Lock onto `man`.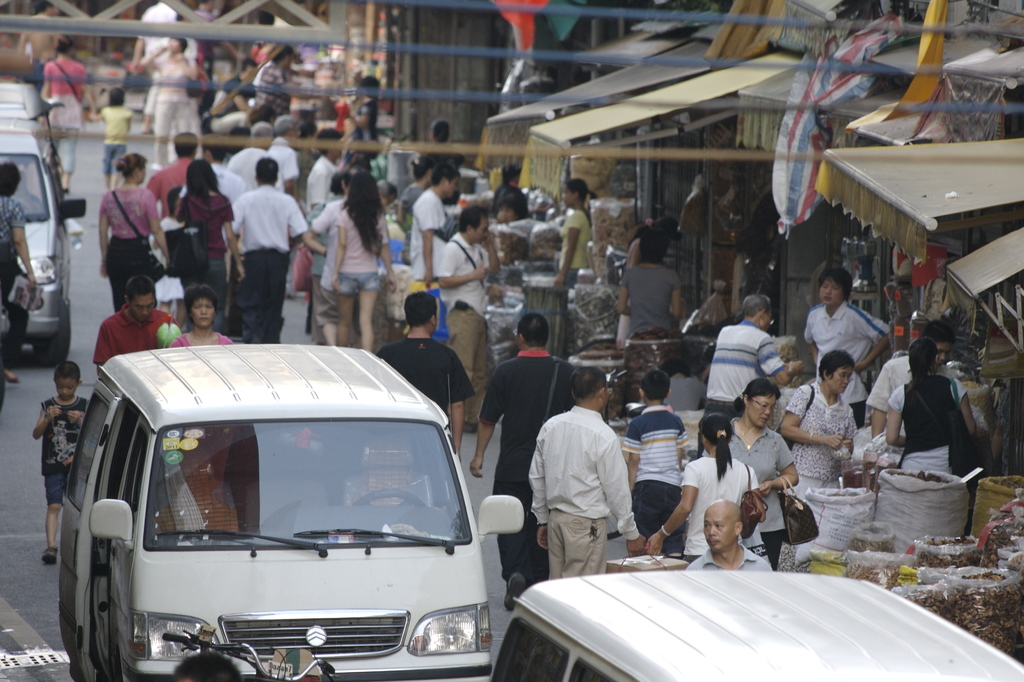
Locked: bbox=[265, 113, 296, 201].
